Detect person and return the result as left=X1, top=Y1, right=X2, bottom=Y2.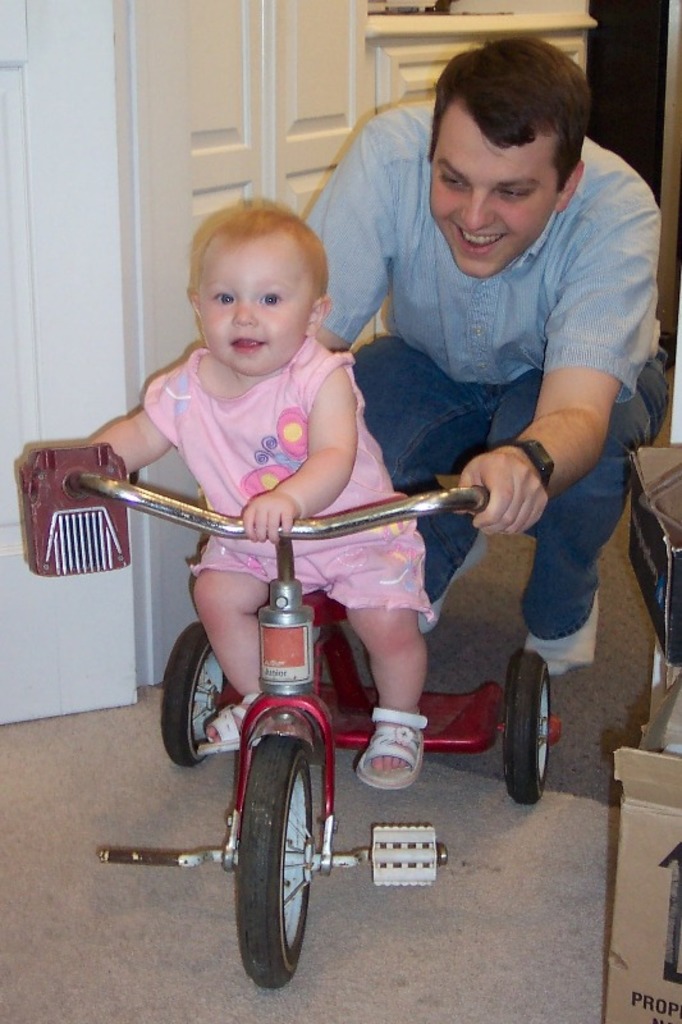
left=84, top=195, right=438, bottom=790.
